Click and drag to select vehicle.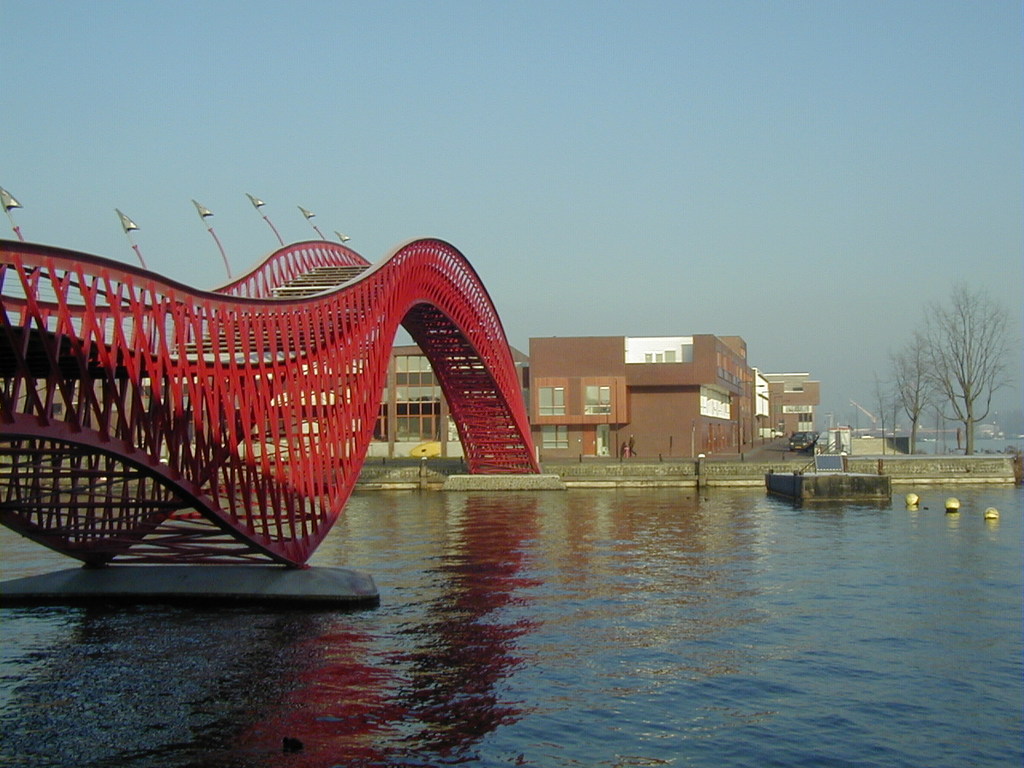
Selection: [x1=790, y1=426, x2=816, y2=451].
